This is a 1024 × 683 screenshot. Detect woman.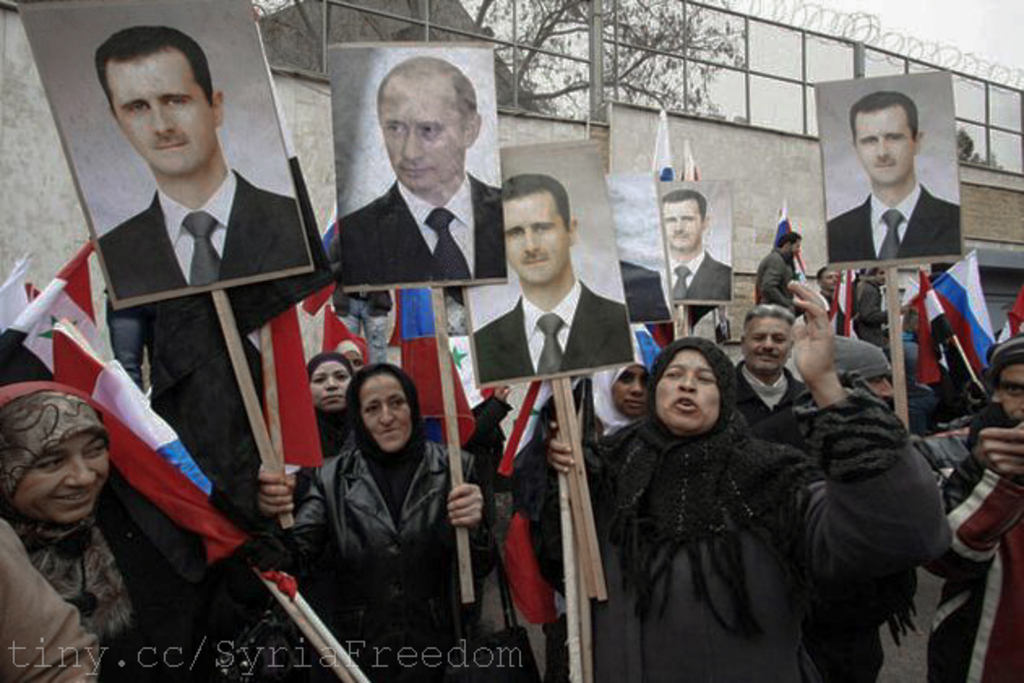
(268,336,479,660).
